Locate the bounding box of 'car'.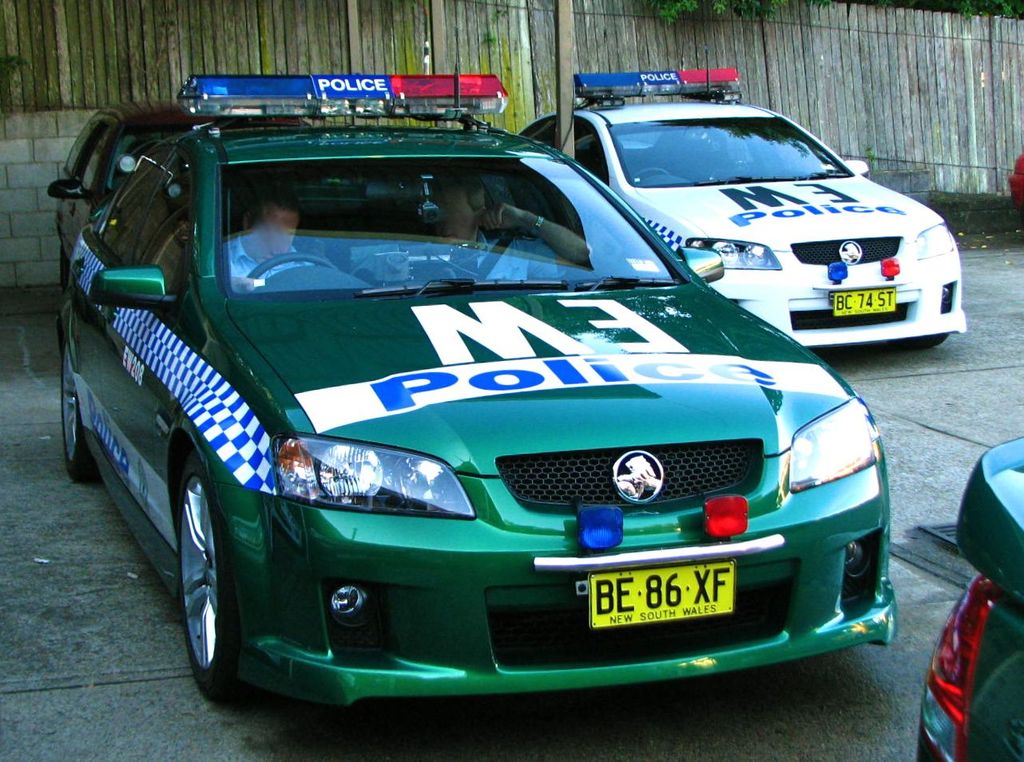
Bounding box: x1=514, y1=67, x2=974, y2=351.
